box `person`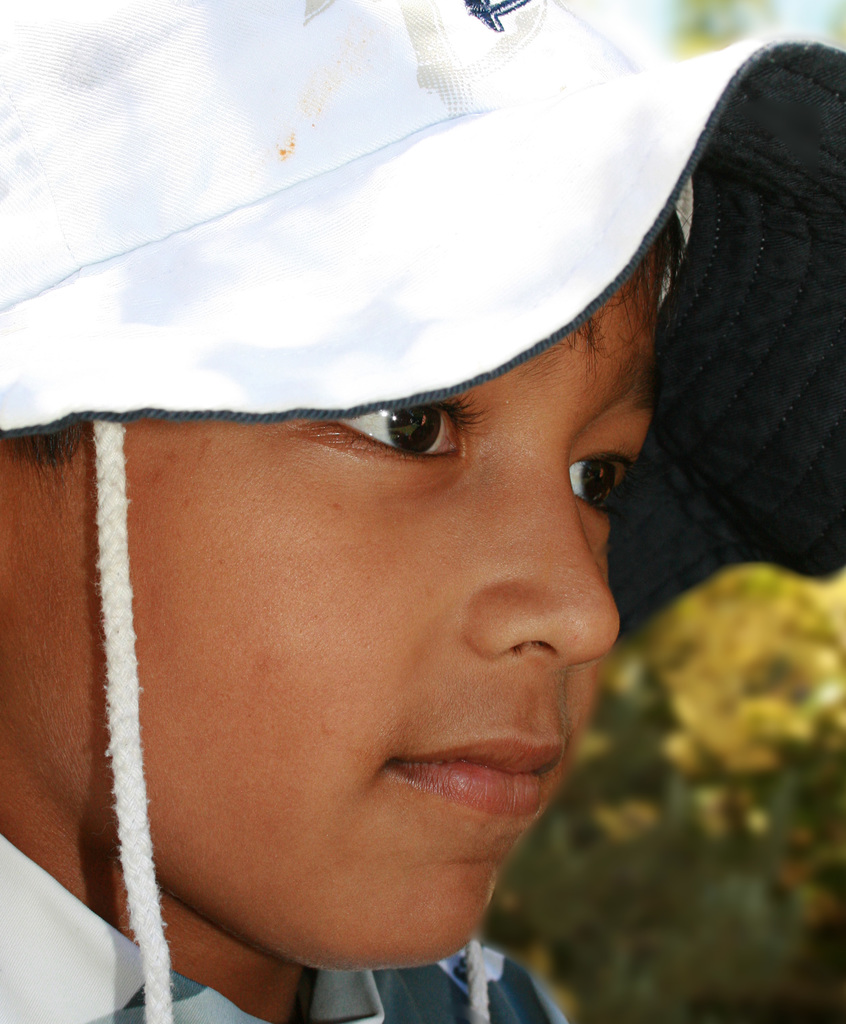
x1=0, y1=0, x2=843, y2=1023
